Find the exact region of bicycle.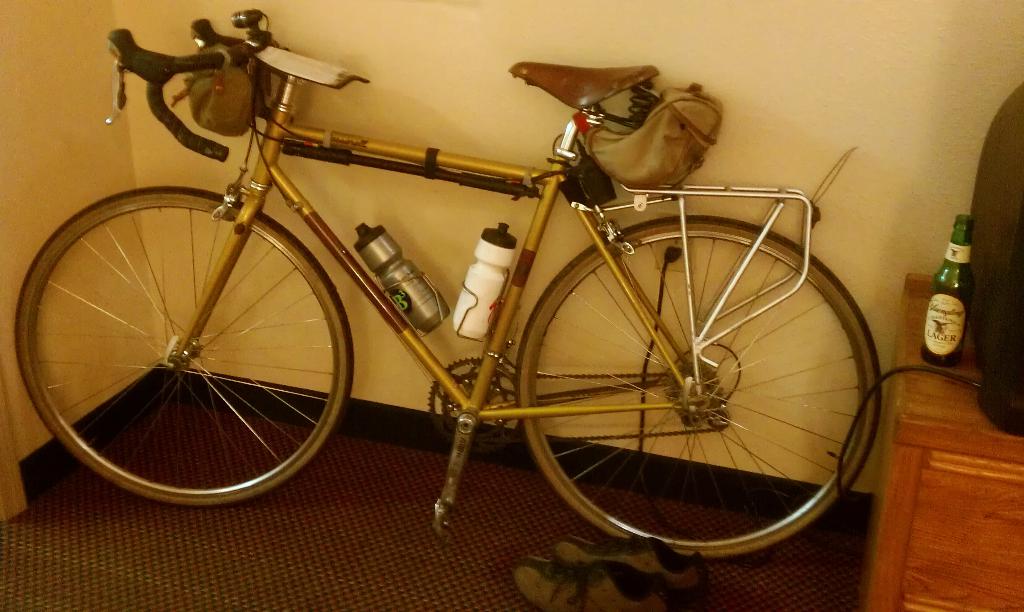
Exact region: box(22, 0, 856, 537).
